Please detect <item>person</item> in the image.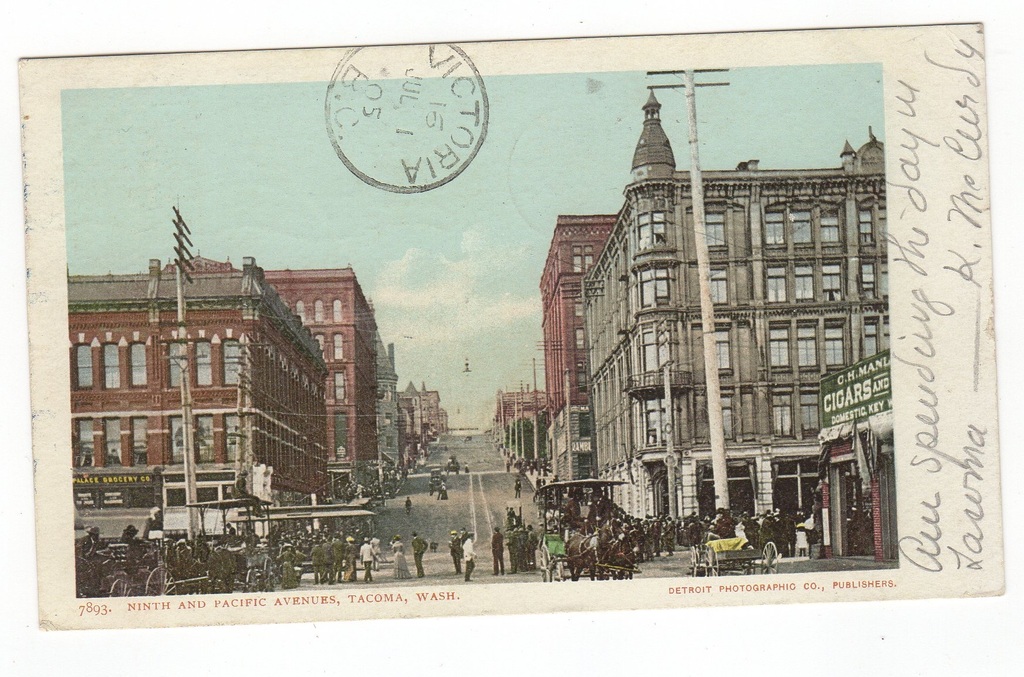
Rect(360, 539, 376, 581).
